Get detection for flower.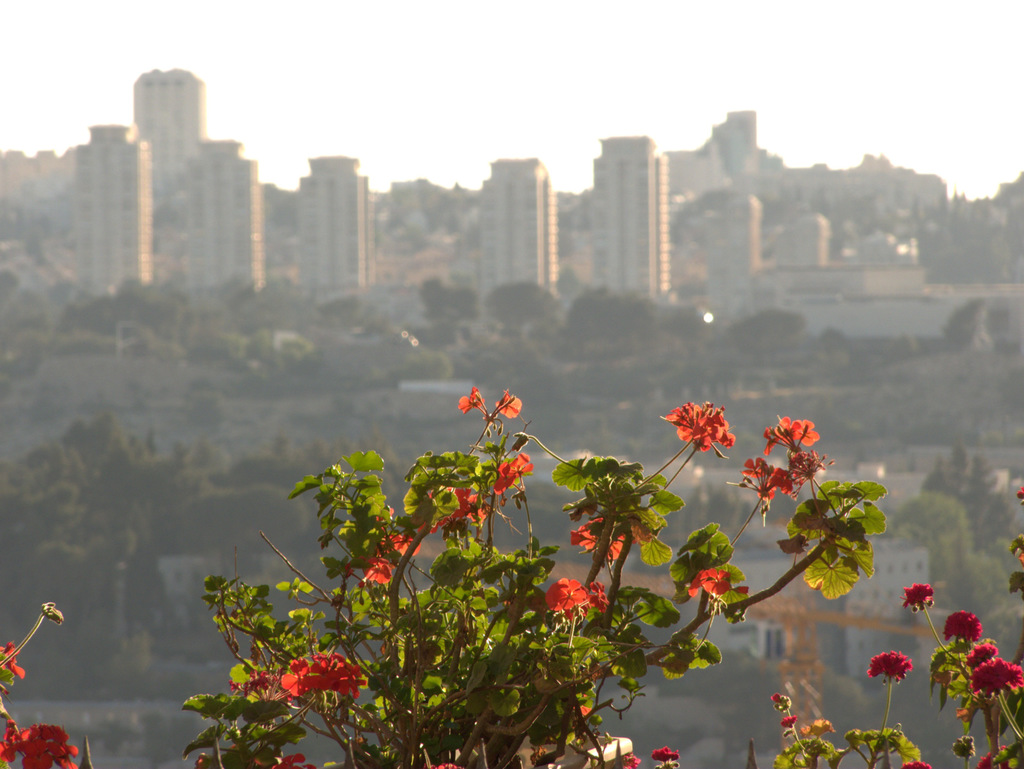
Detection: 375 506 395 530.
